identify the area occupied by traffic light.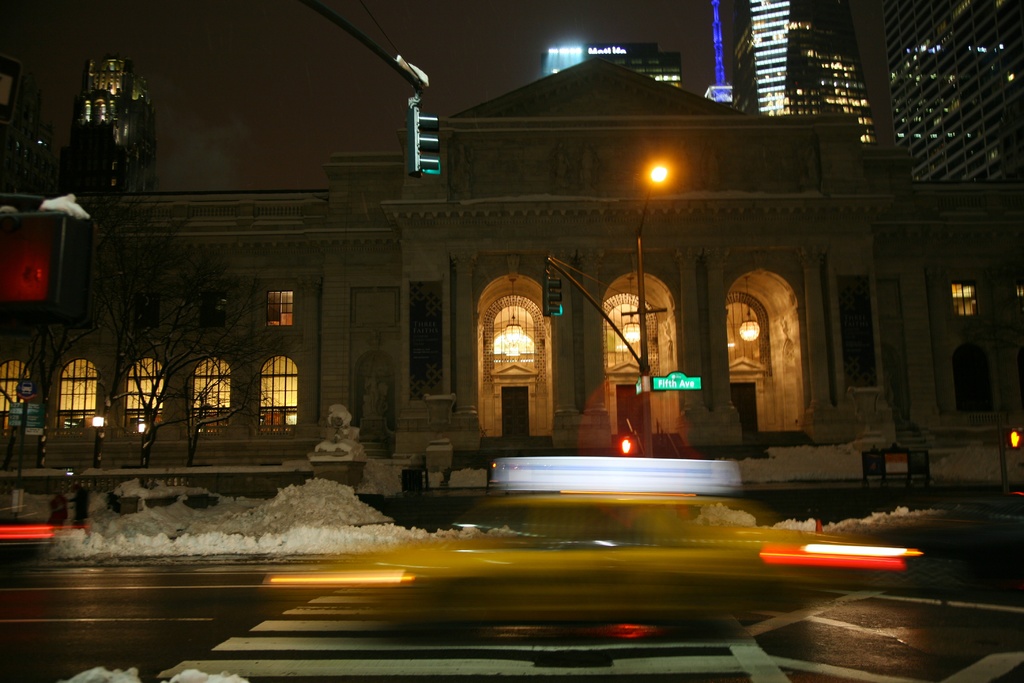
Area: rect(408, 89, 440, 177).
